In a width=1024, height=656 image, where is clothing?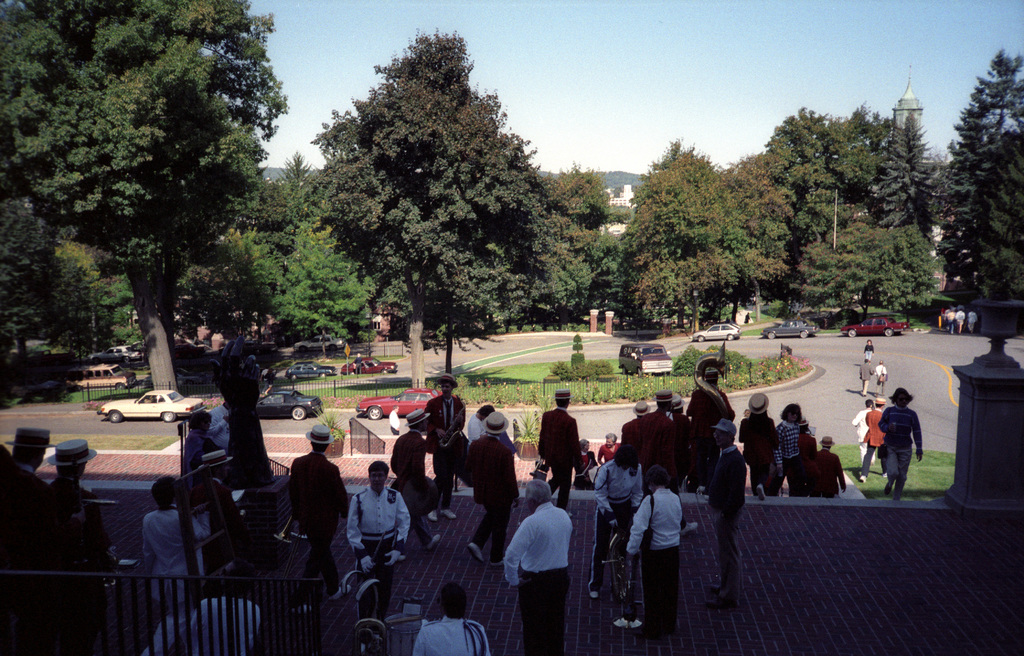
(x1=468, y1=415, x2=483, y2=440).
